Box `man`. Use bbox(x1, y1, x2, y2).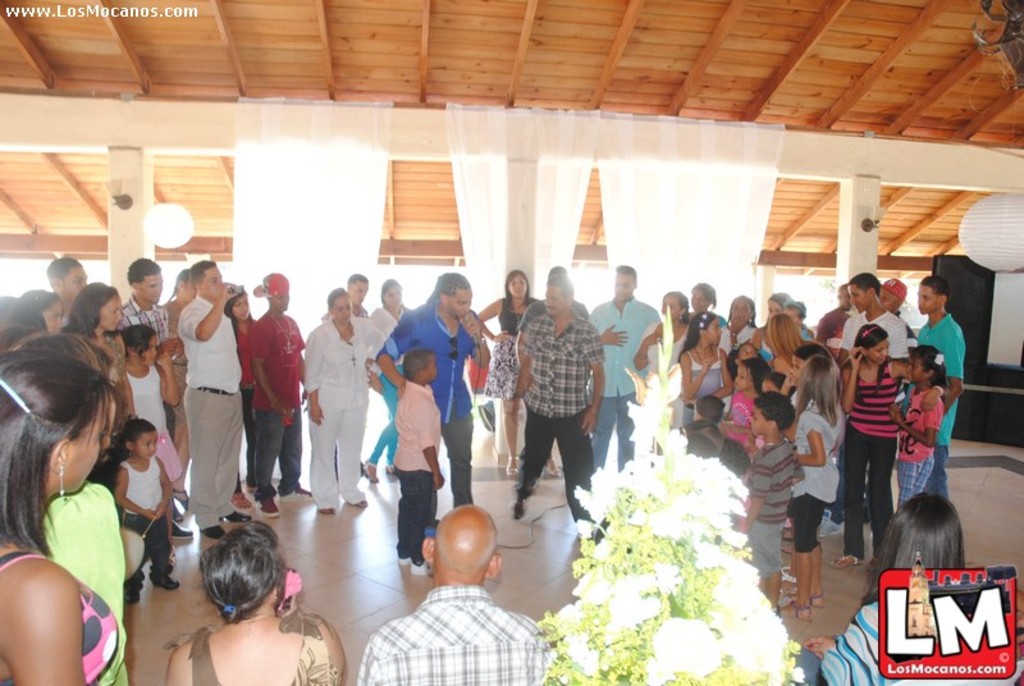
bbox(511, 276, 611, 518).
